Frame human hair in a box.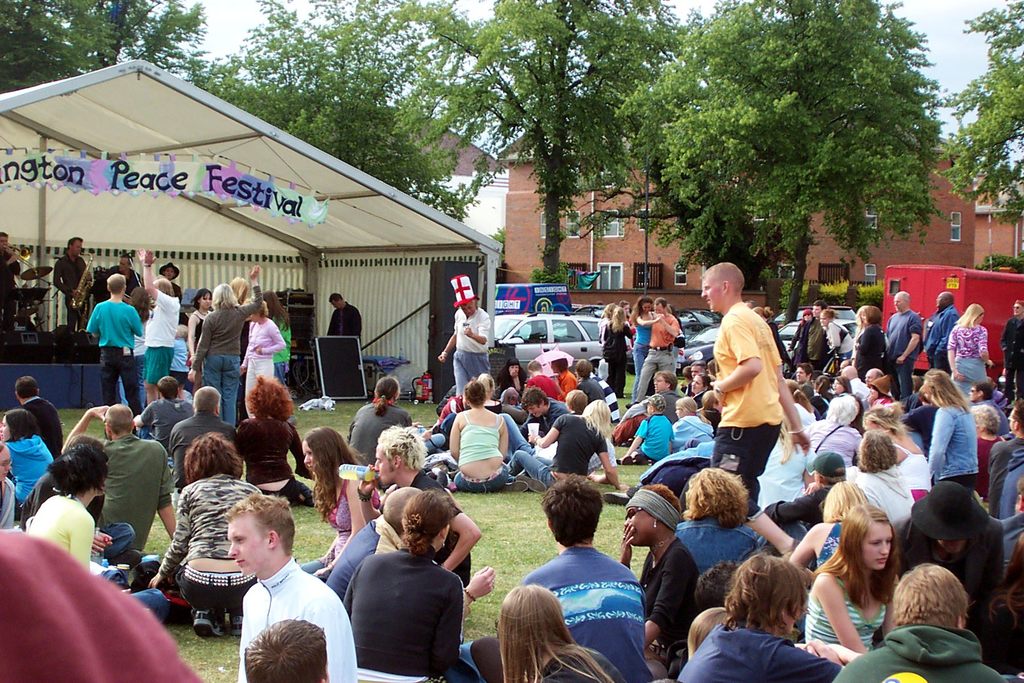
x1=103 y1=400 x2=133 y2=437.
